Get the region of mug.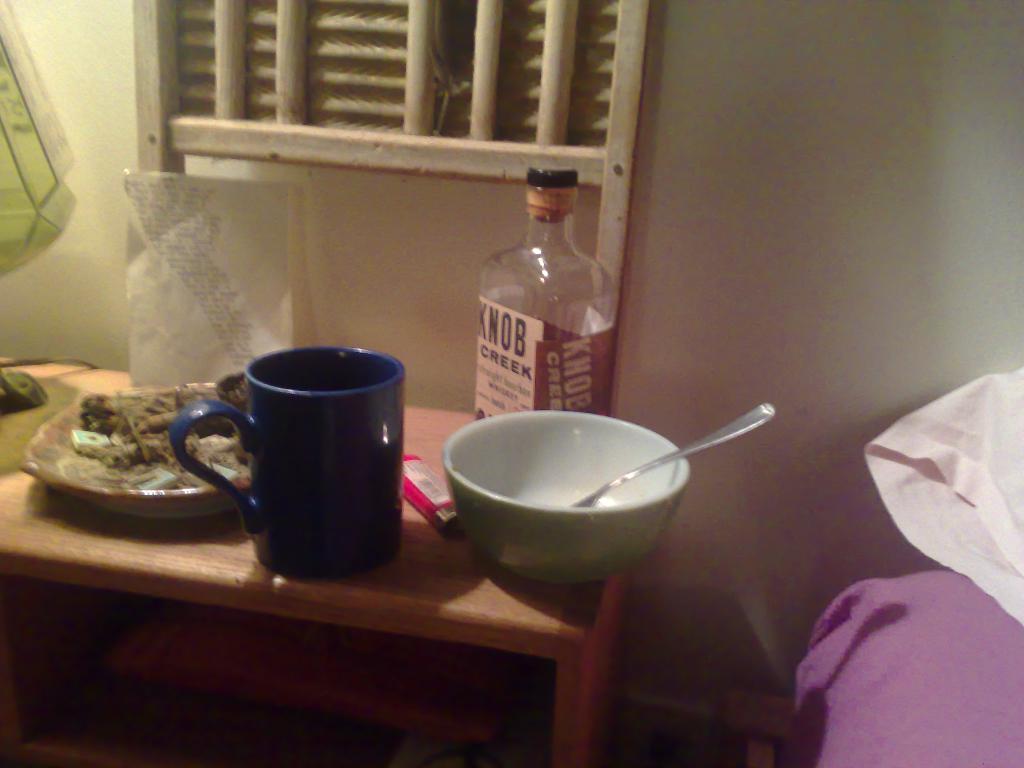
(x1=165, y1=348, x2=404, y2=579).
